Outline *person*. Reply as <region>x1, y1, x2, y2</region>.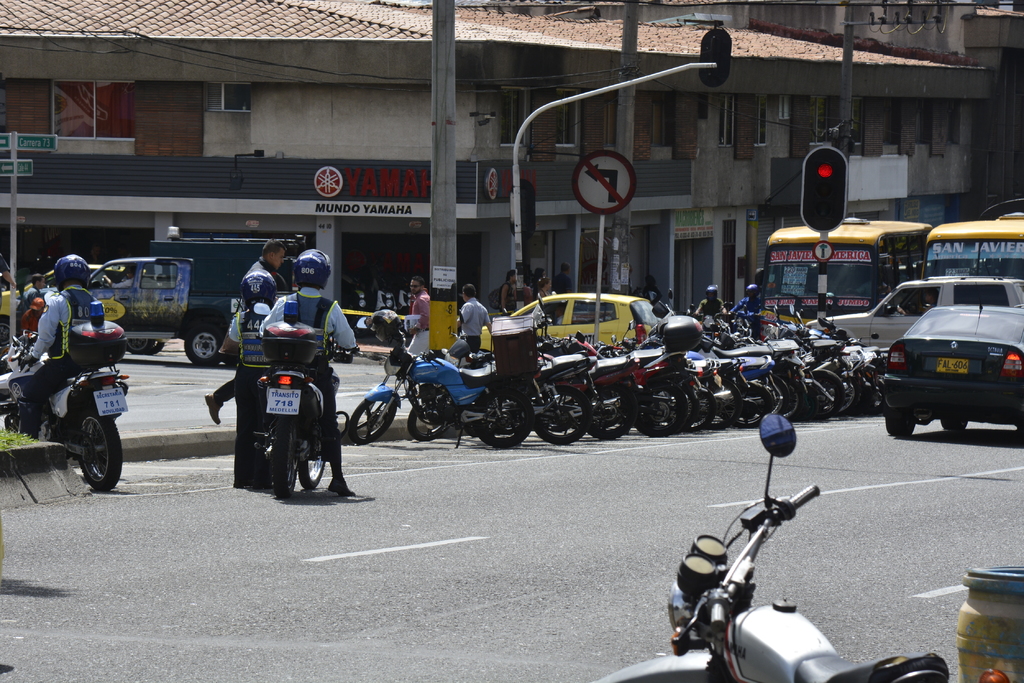
<region>19, 246, 108, 482</region>.
